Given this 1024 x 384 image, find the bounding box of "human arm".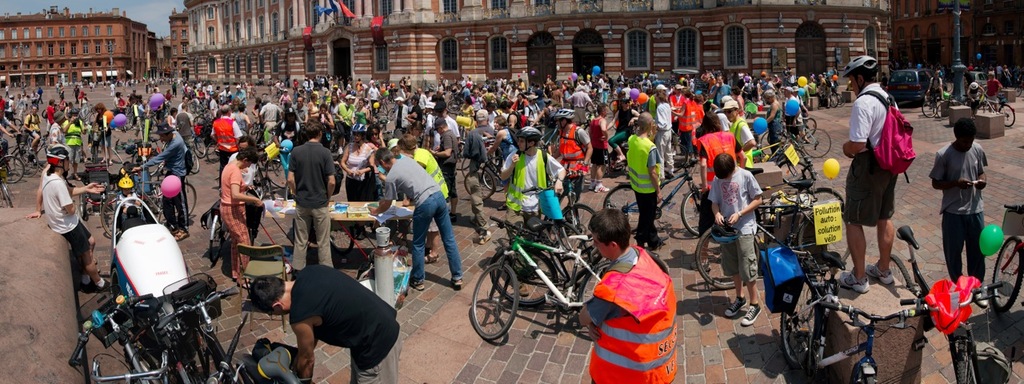
[x1=229, y1=176, x2=261, y2=209].
